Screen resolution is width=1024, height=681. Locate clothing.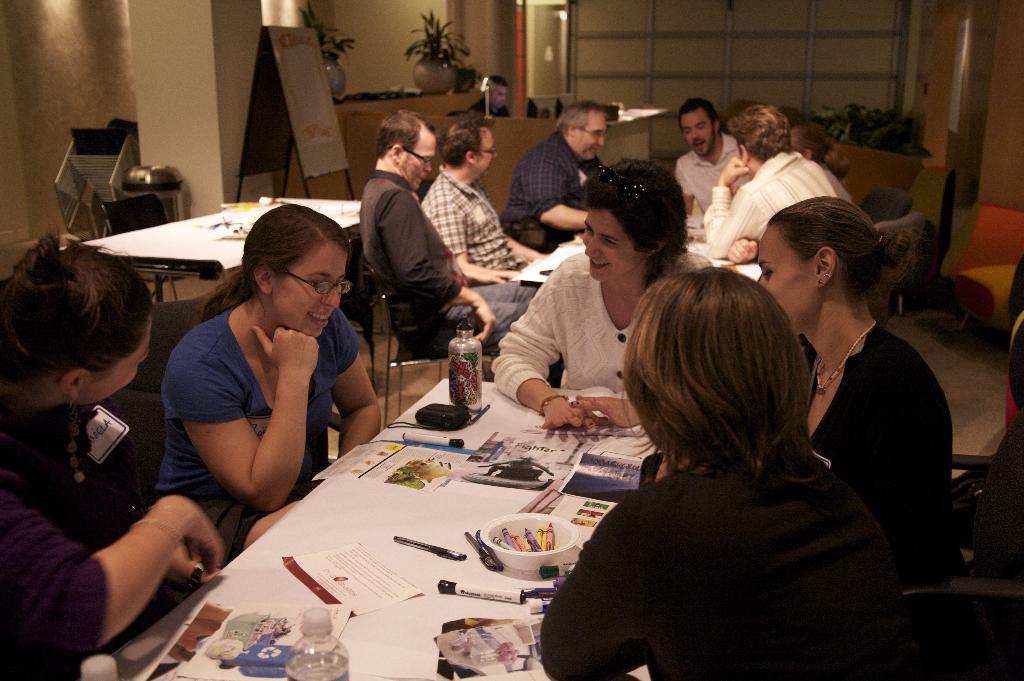
crop(787, 270, 956, 571).
